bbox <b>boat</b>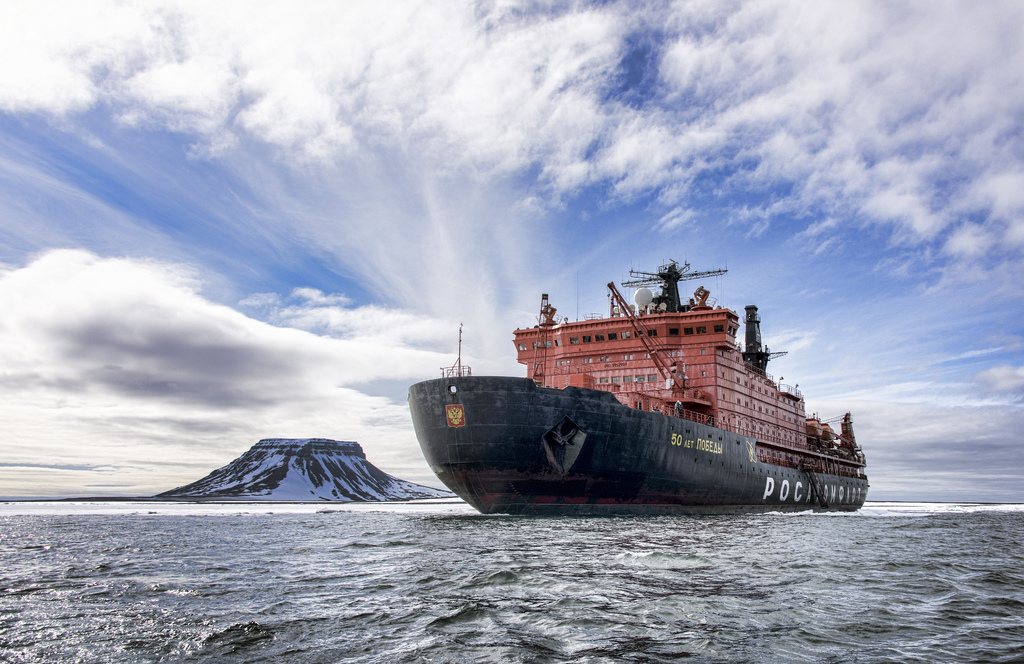
[387,245,858,512]
